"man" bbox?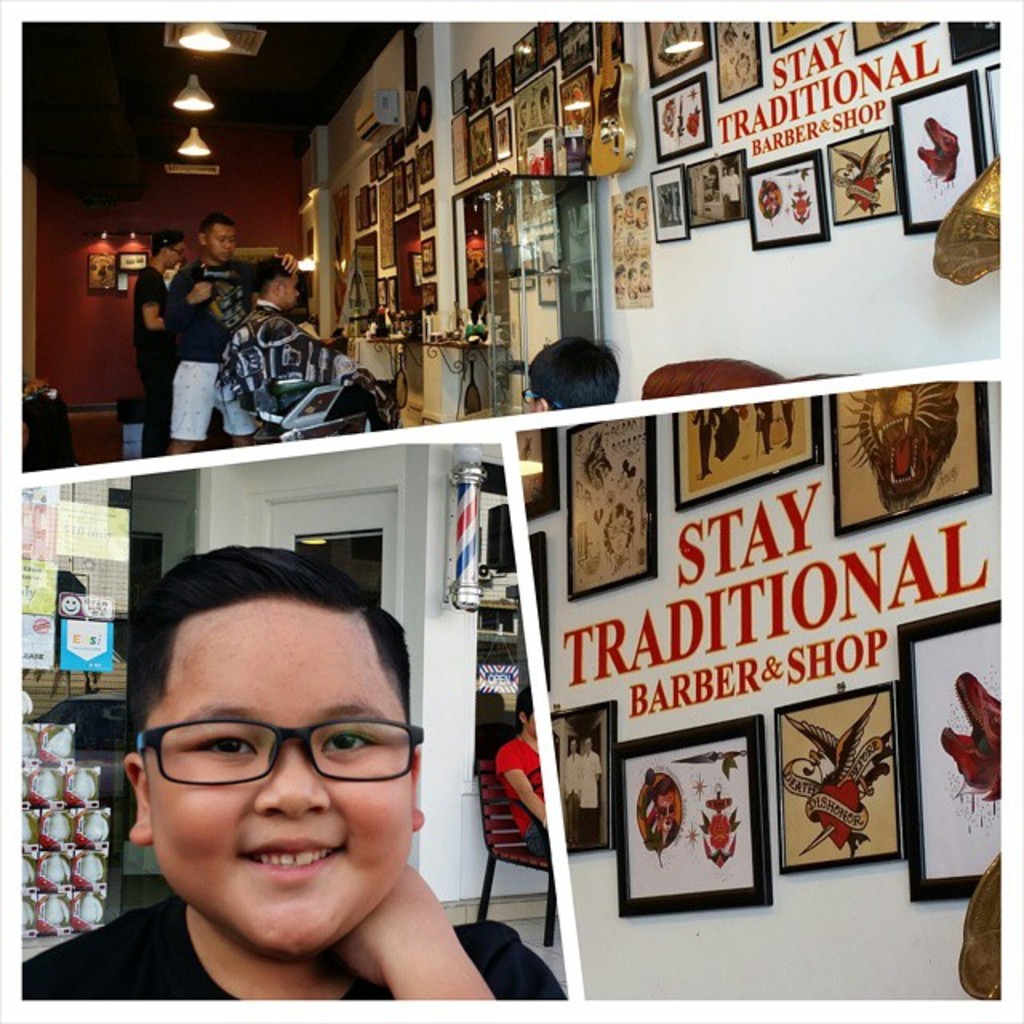
crop(635, 195, 650, 226)
